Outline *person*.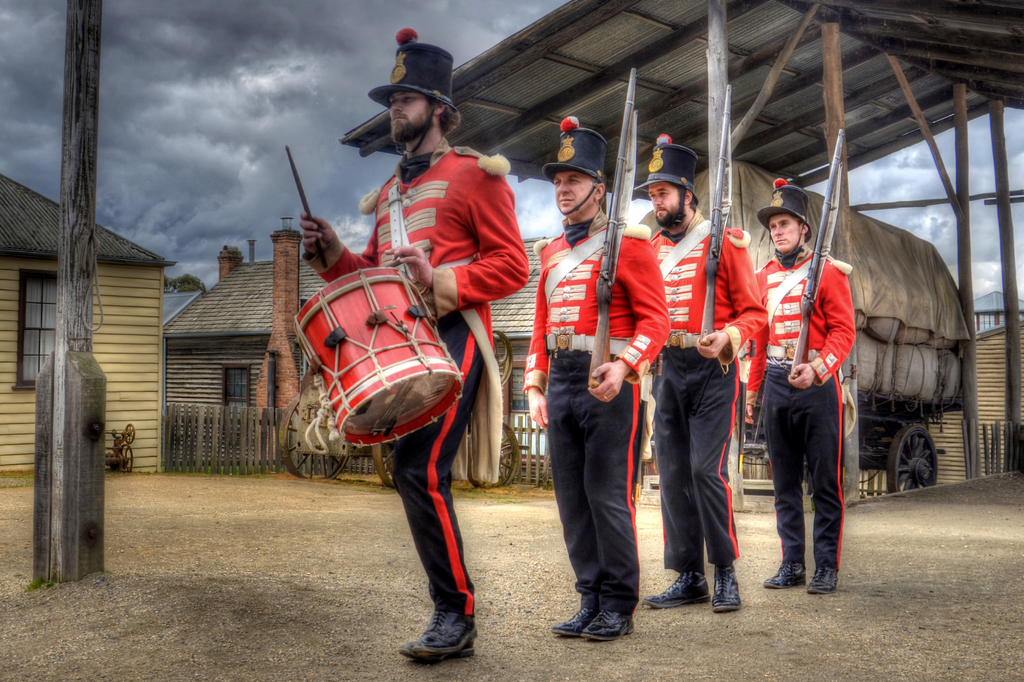
Outline: 515/111/679/645.
